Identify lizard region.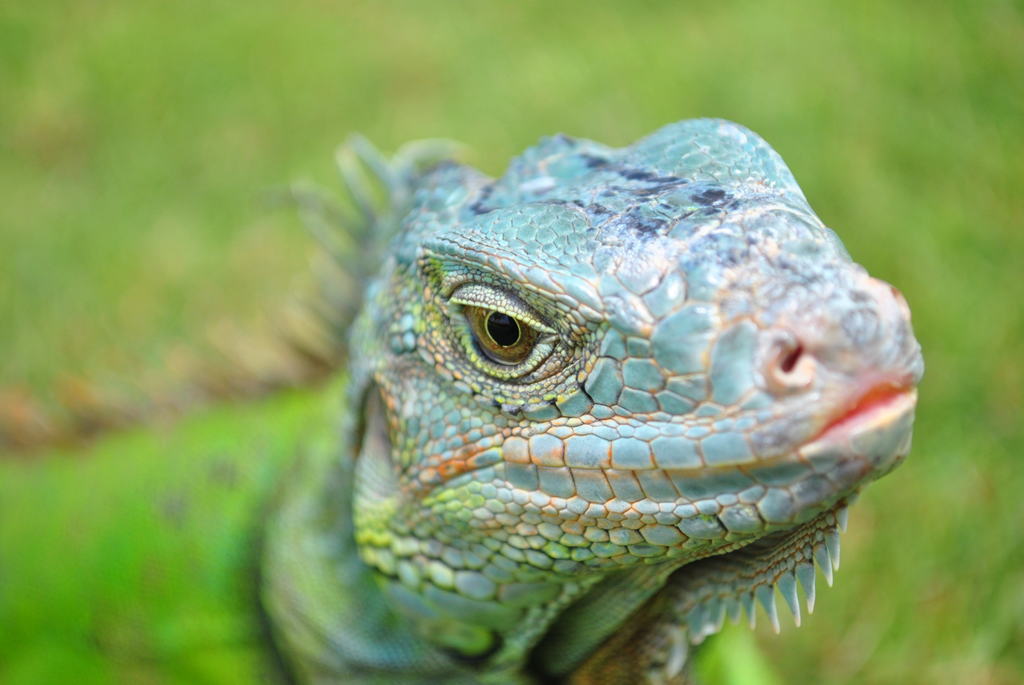
Region: rect(257, 115, 922, 684).
